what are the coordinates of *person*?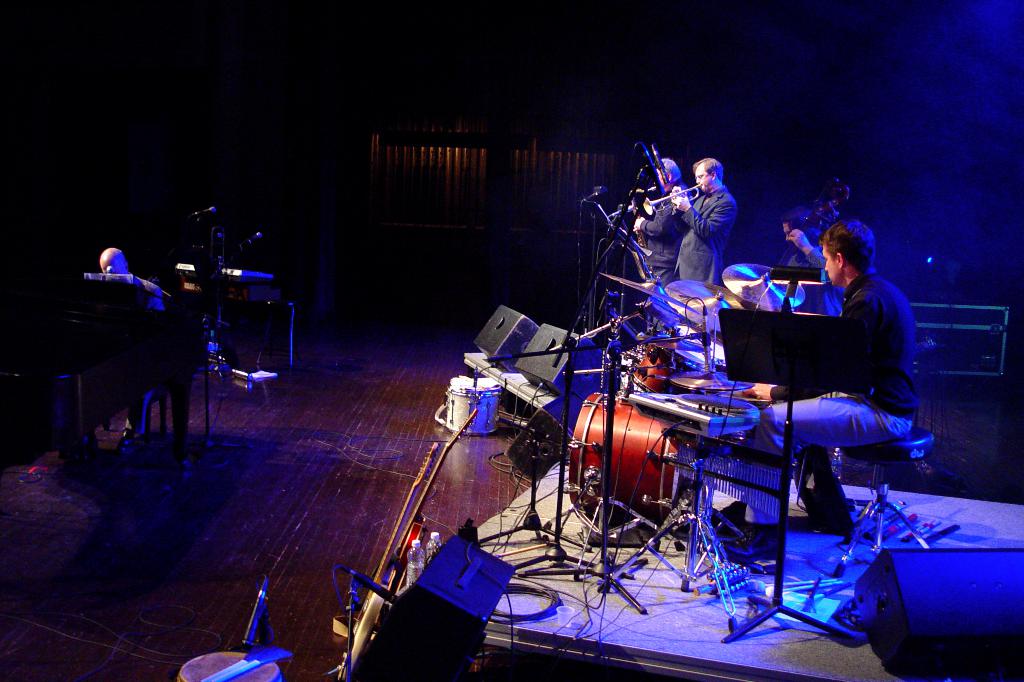
[x1=101, y1=243, x2=166, y2=444].
